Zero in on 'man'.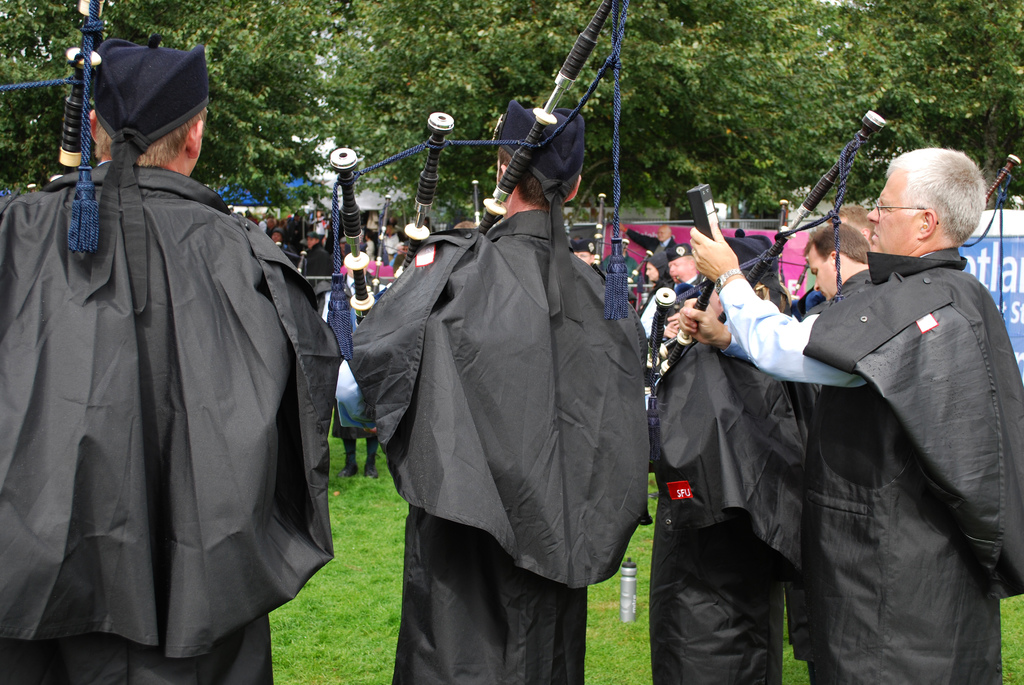
Zeroed in: crop(824, 198, 874, 251).
